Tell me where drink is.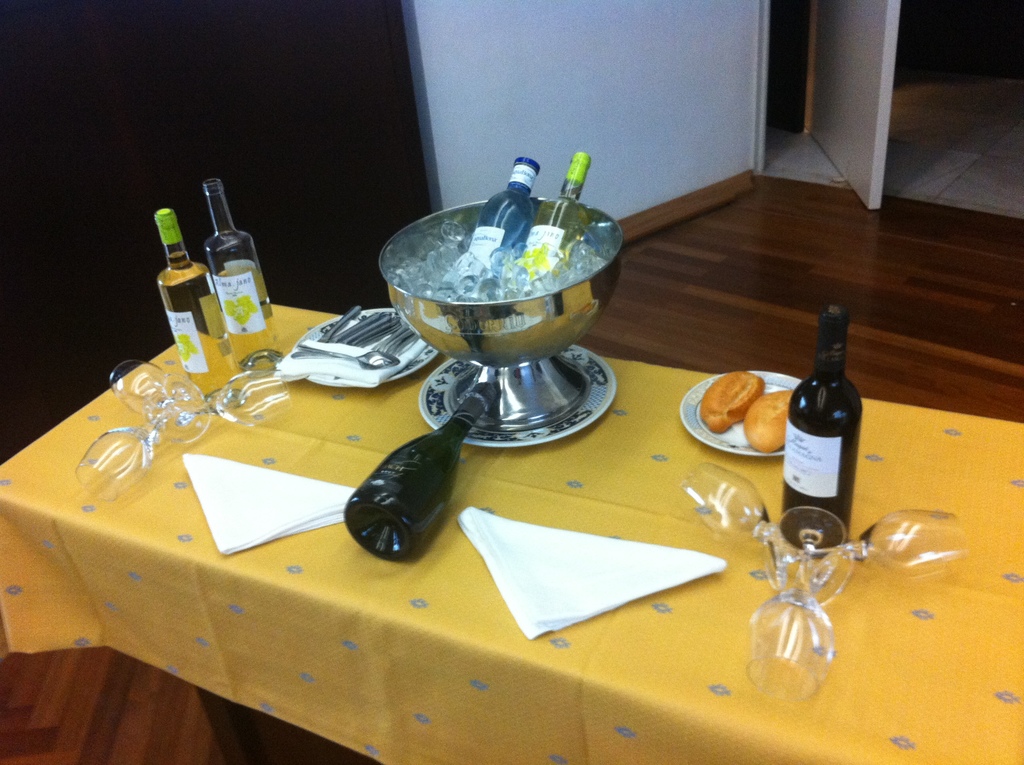
drink is at BBox(456, 189, 529, 282).
